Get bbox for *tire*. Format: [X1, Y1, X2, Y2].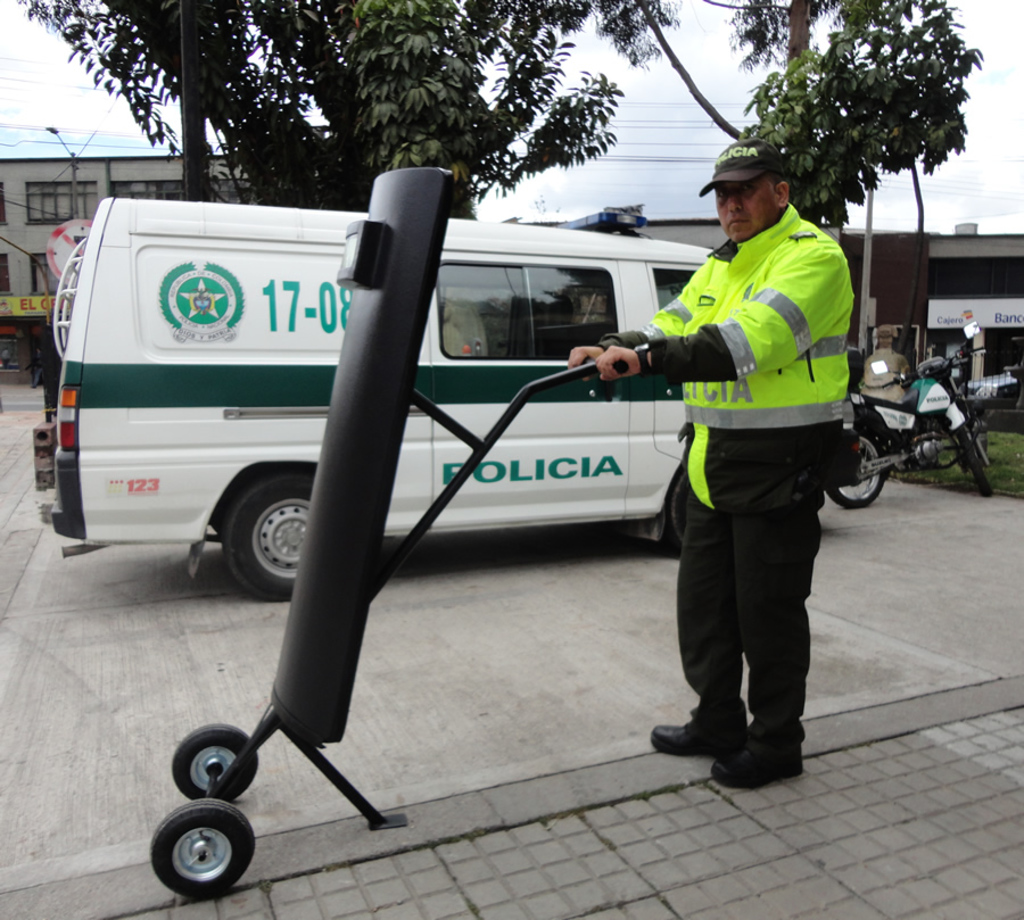
[172, 723, 259, 801].
